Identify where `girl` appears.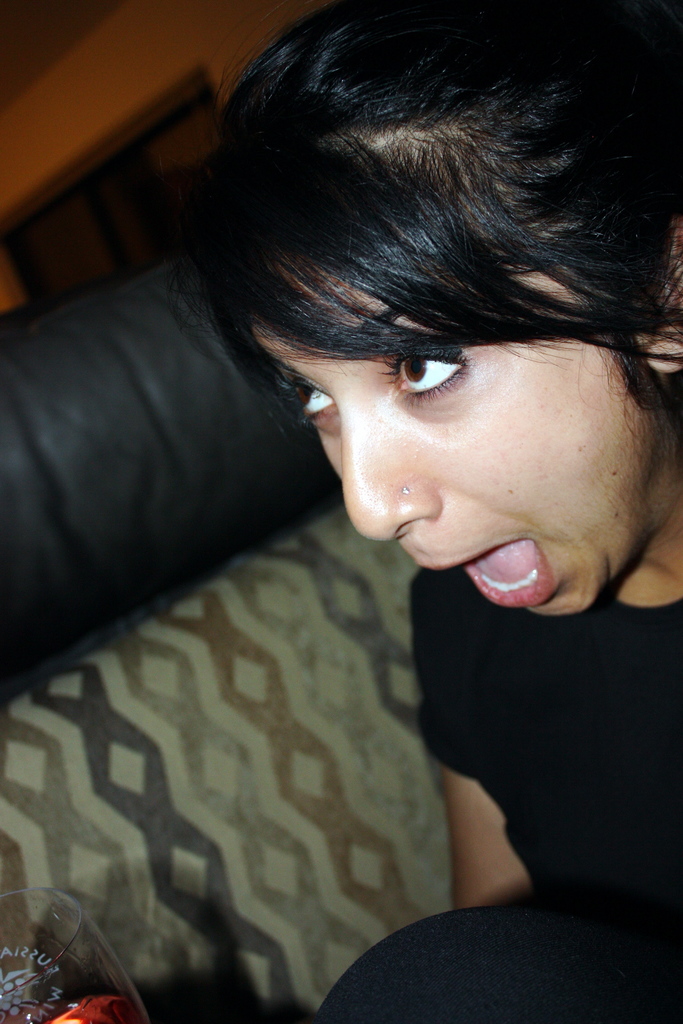
Appears at 169/0/682/1023.
